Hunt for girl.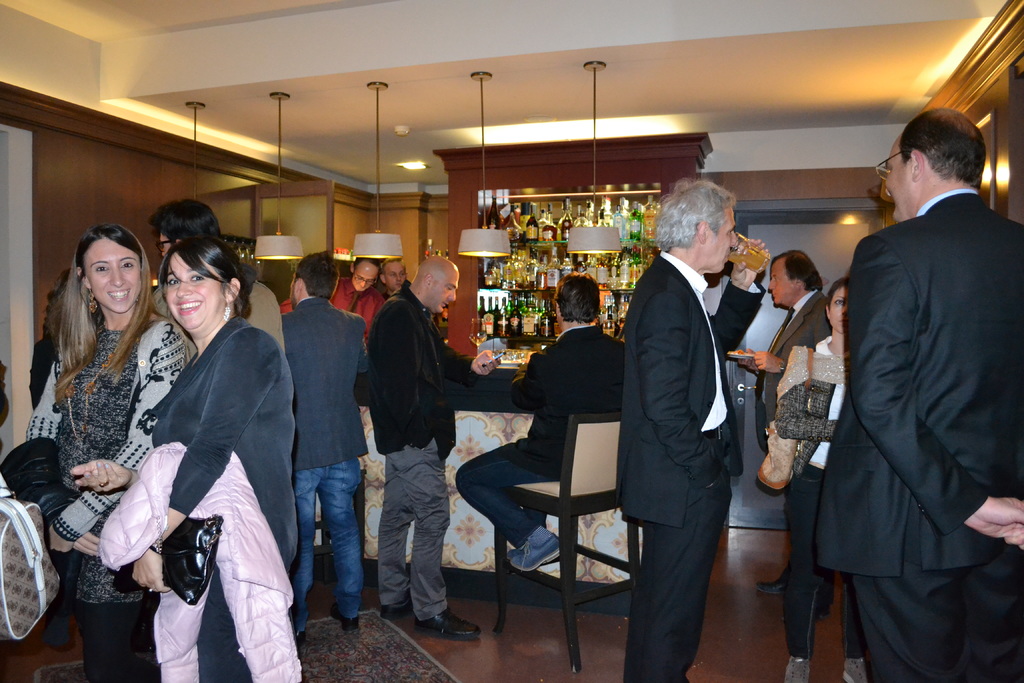
Hunted down at bbox(770, 270, 876, 682).
